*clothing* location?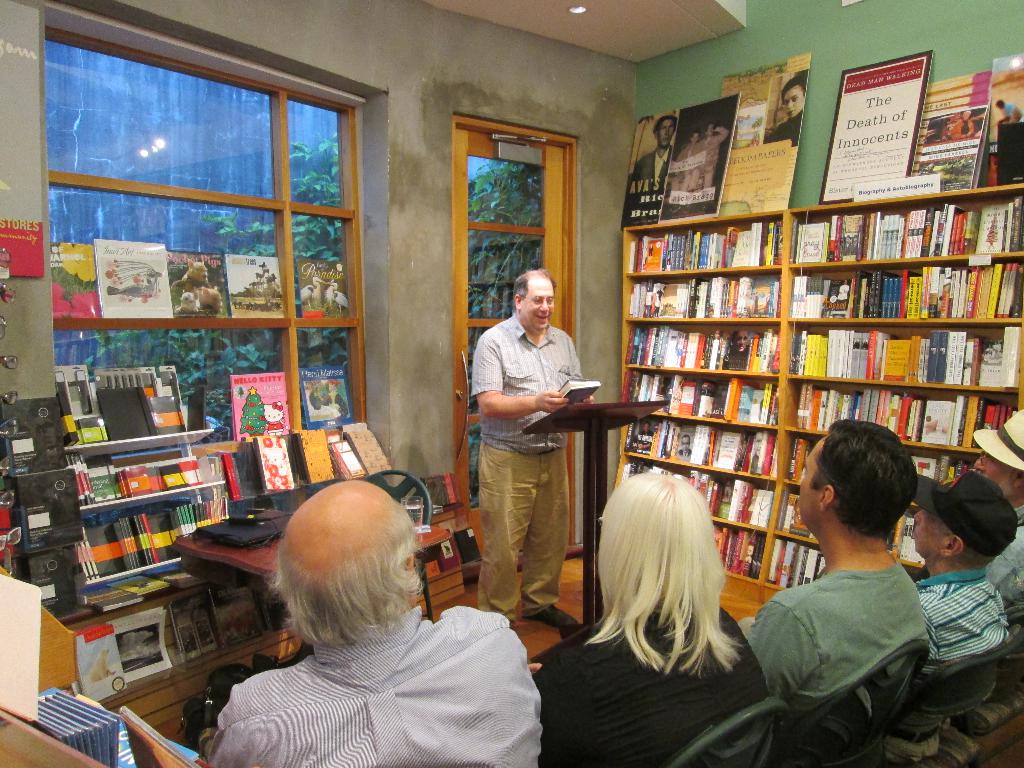
(471, 314, 585, 630)
